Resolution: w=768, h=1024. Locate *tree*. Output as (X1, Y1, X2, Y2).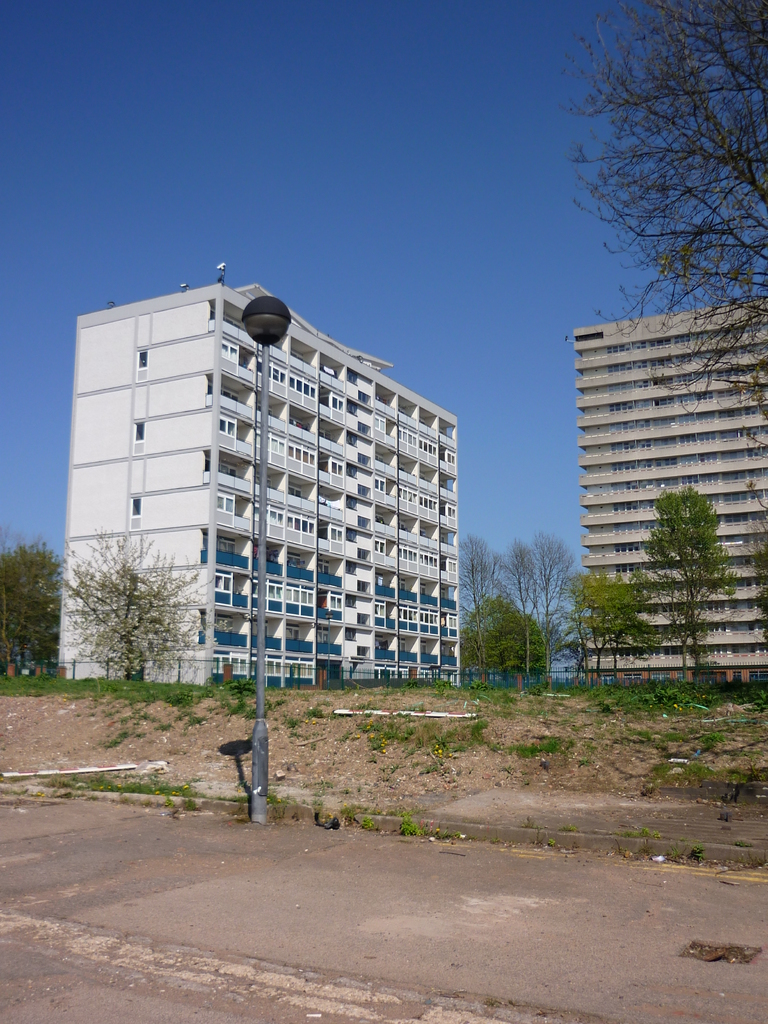
(37, 529, 202, 681).
